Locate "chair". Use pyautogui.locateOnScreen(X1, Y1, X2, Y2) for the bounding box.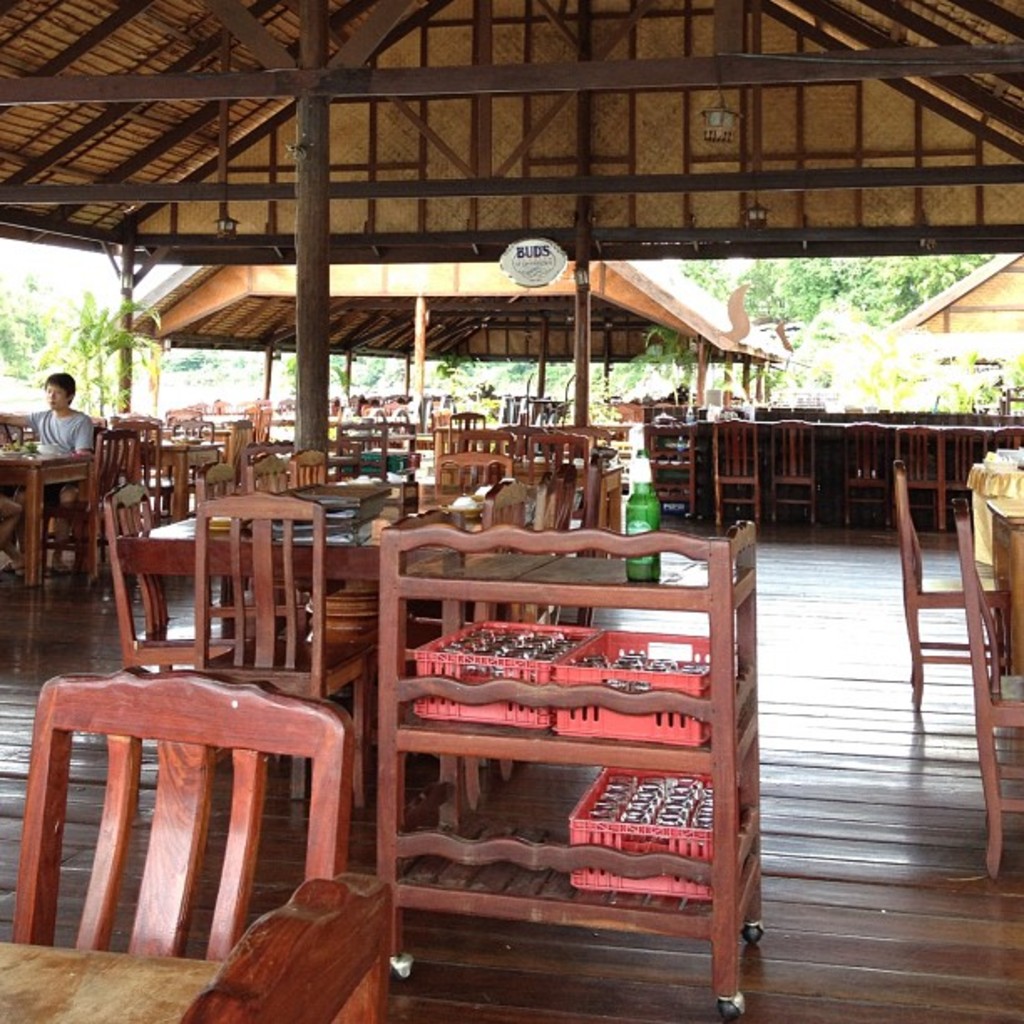
pyautogui.locateOnScreen(383, 417, 418, 453).
